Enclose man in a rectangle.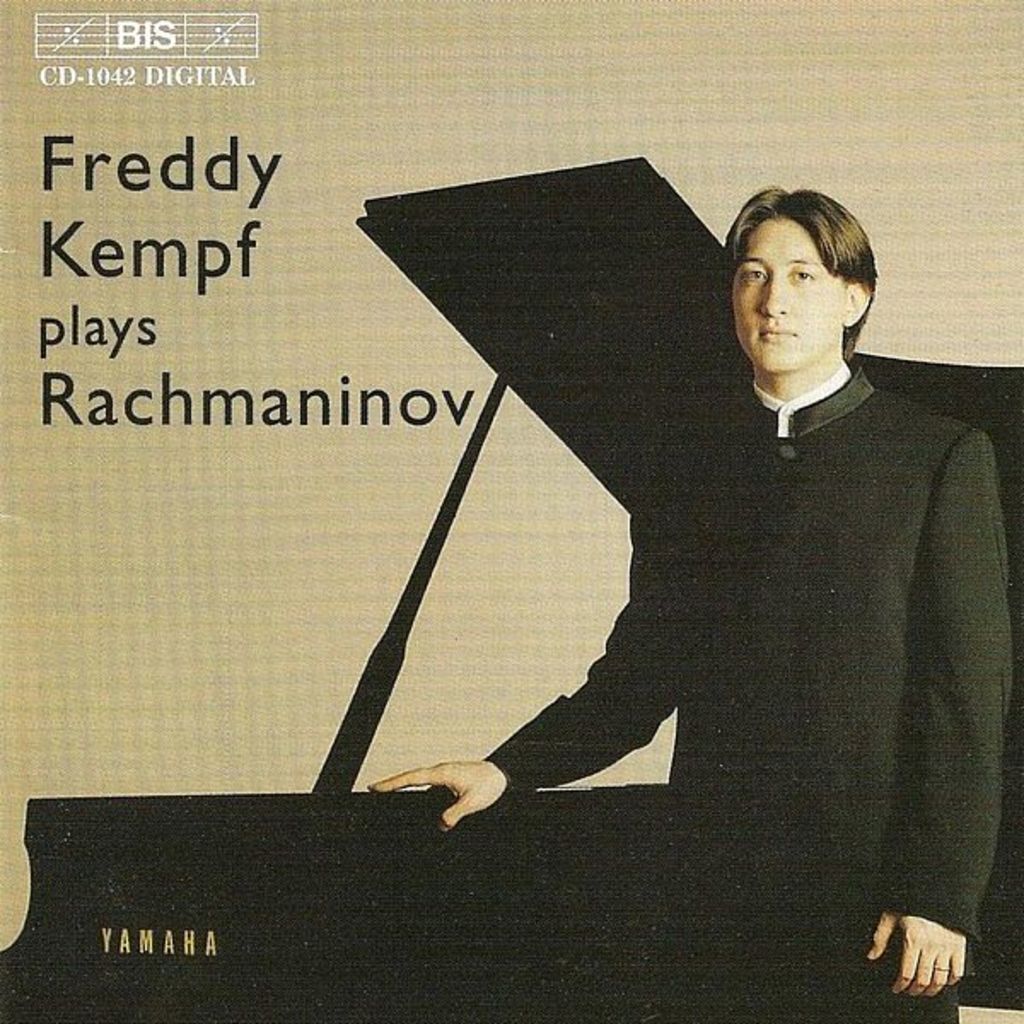
BBox(365, 188, 1017, 1022).
